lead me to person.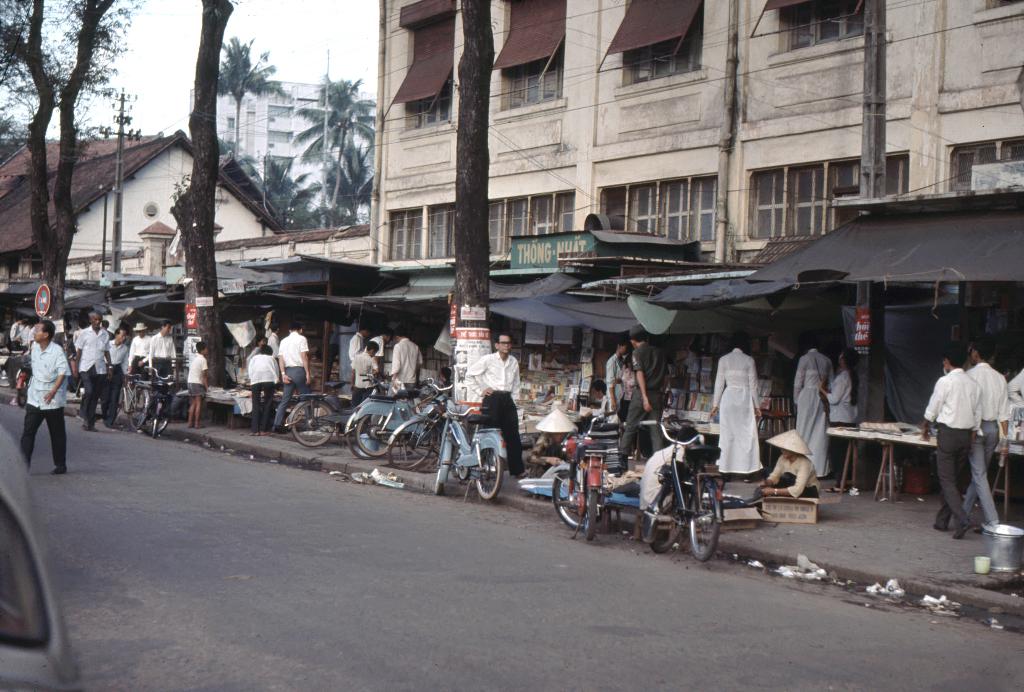
Lead to [left=794, top=337, right=835, bottom=478].
